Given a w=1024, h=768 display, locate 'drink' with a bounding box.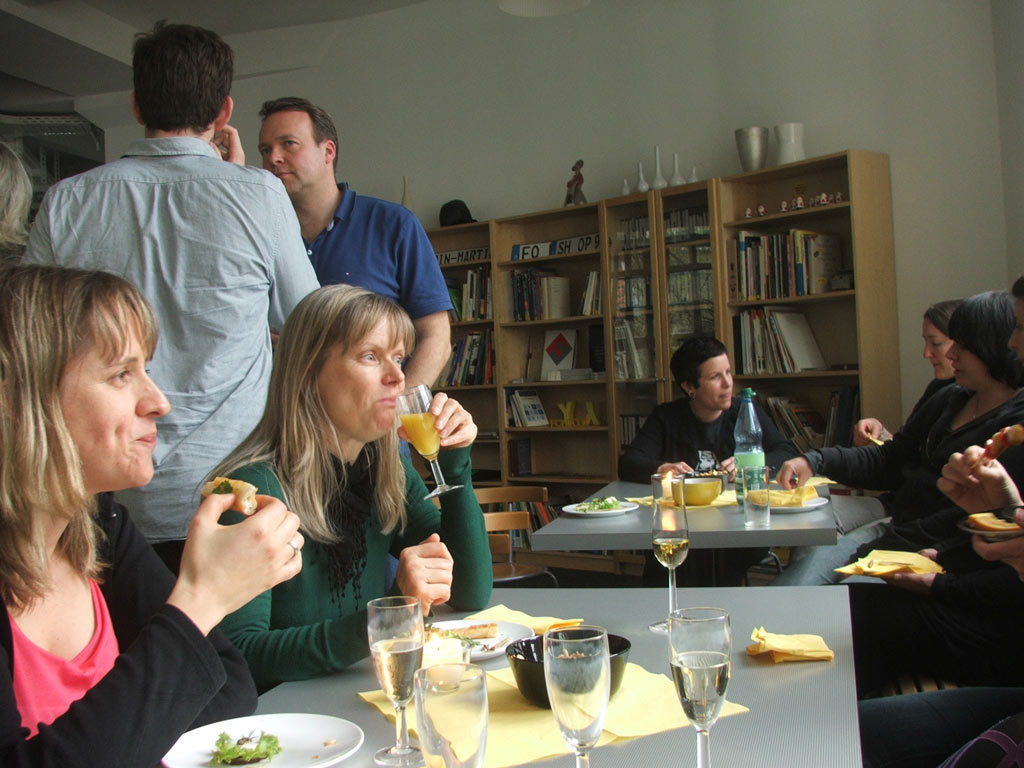
Located: x1=672, y1=652, x2=725, y2=726.
